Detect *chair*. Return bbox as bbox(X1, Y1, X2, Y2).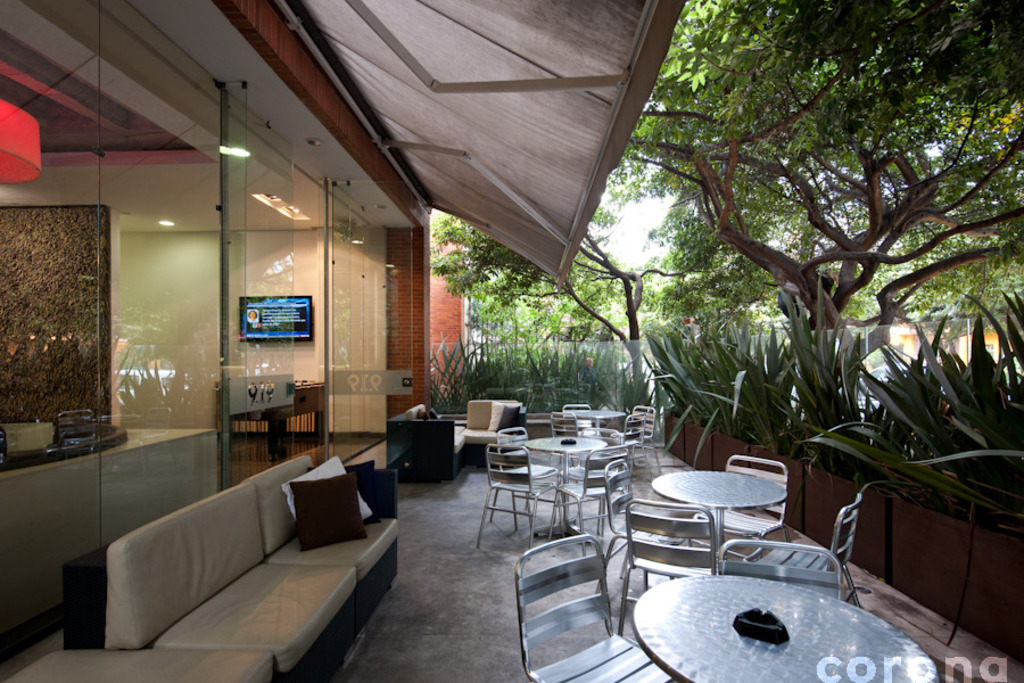
bbox(617, 398, 656, 462).
